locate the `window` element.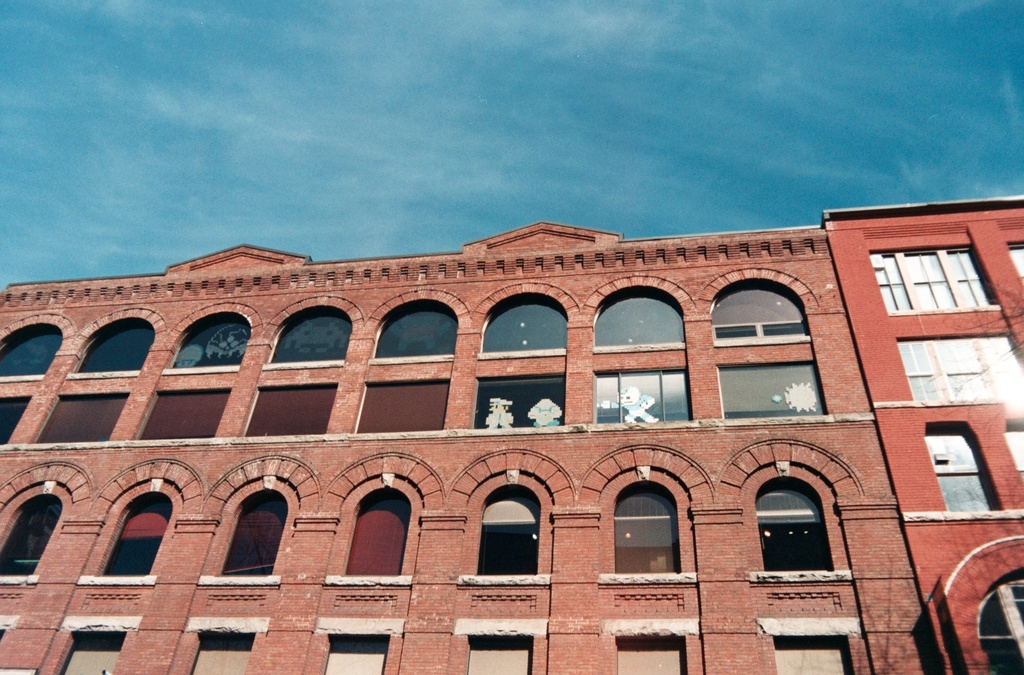
Element bbox: x1=141, y1=389, x2=222, y2=447.
